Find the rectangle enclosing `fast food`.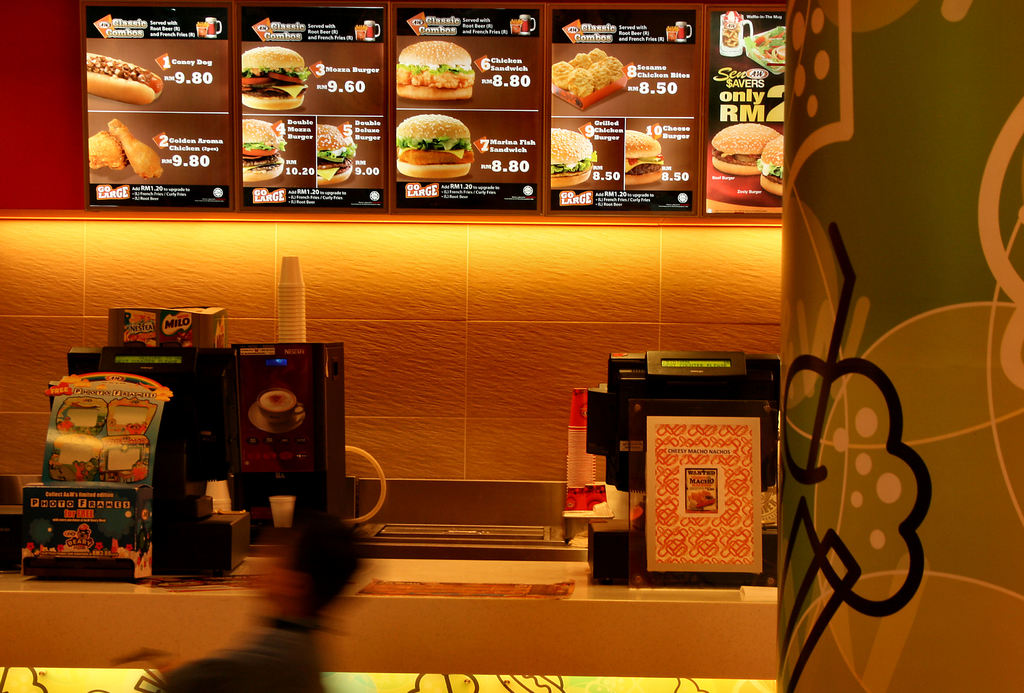
<box>241,47,308,118</box>.
